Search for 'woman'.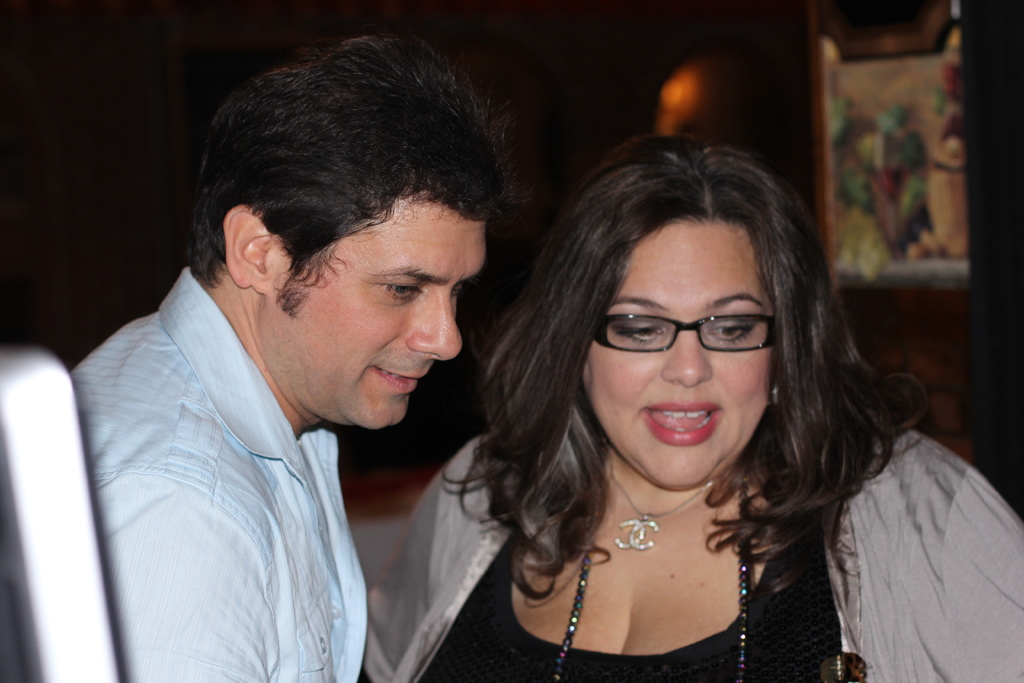
Found at (left=352, top=136, right=1023, bottom=682).
